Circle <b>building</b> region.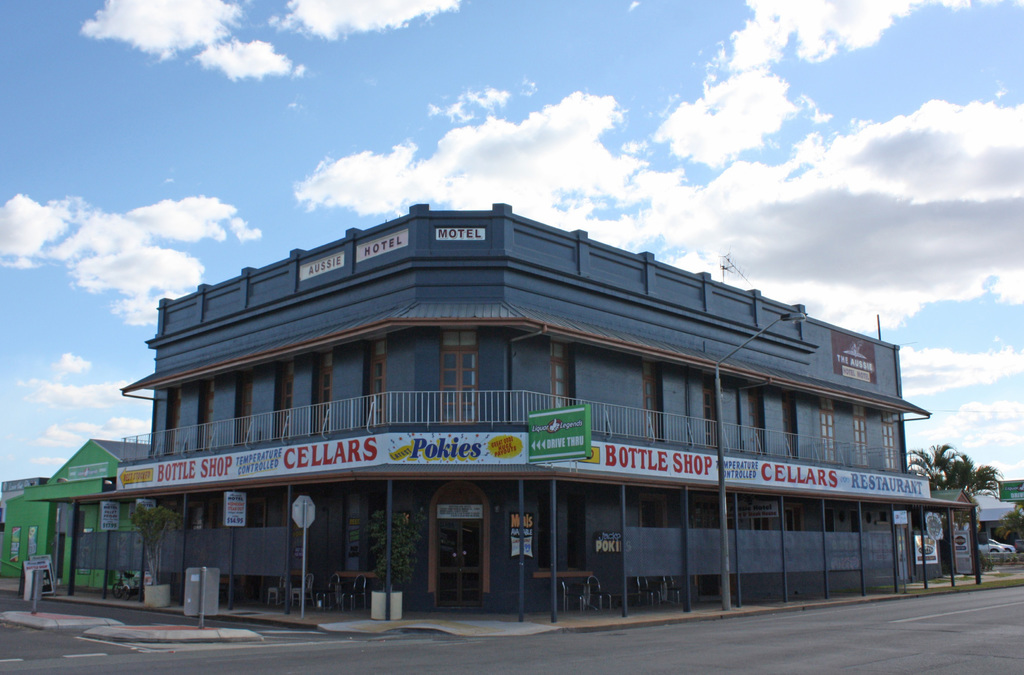
Region: (69,202,977,611).
